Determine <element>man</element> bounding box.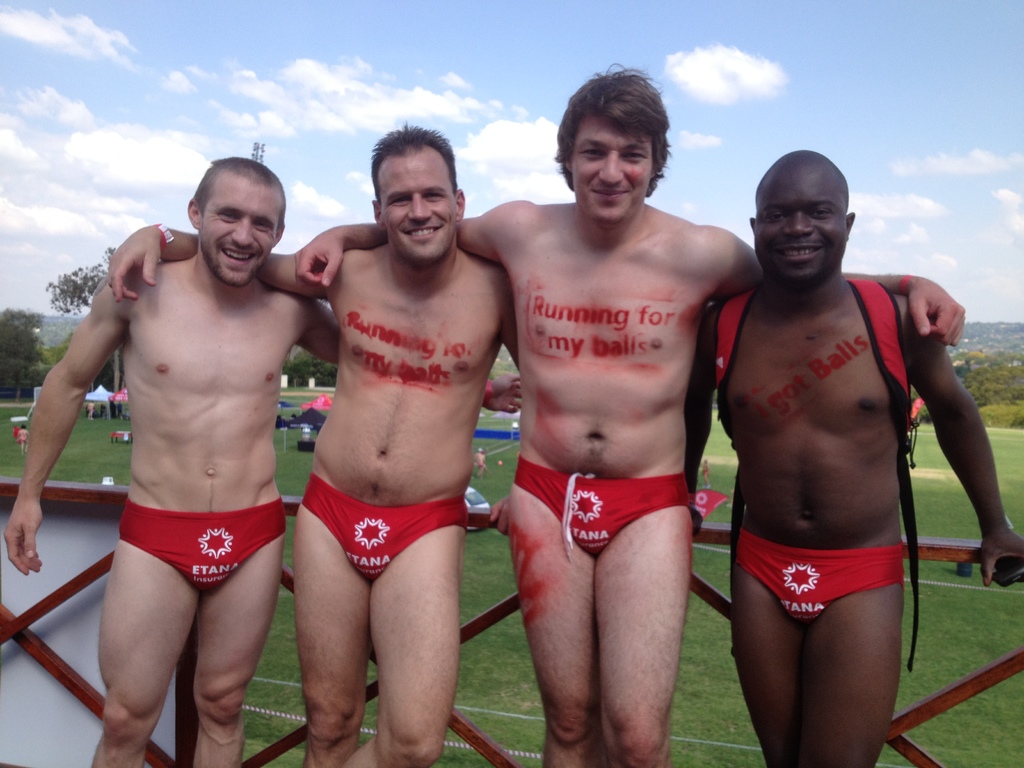
Determined: [left=3, top=150, right=524, bottom=767].
